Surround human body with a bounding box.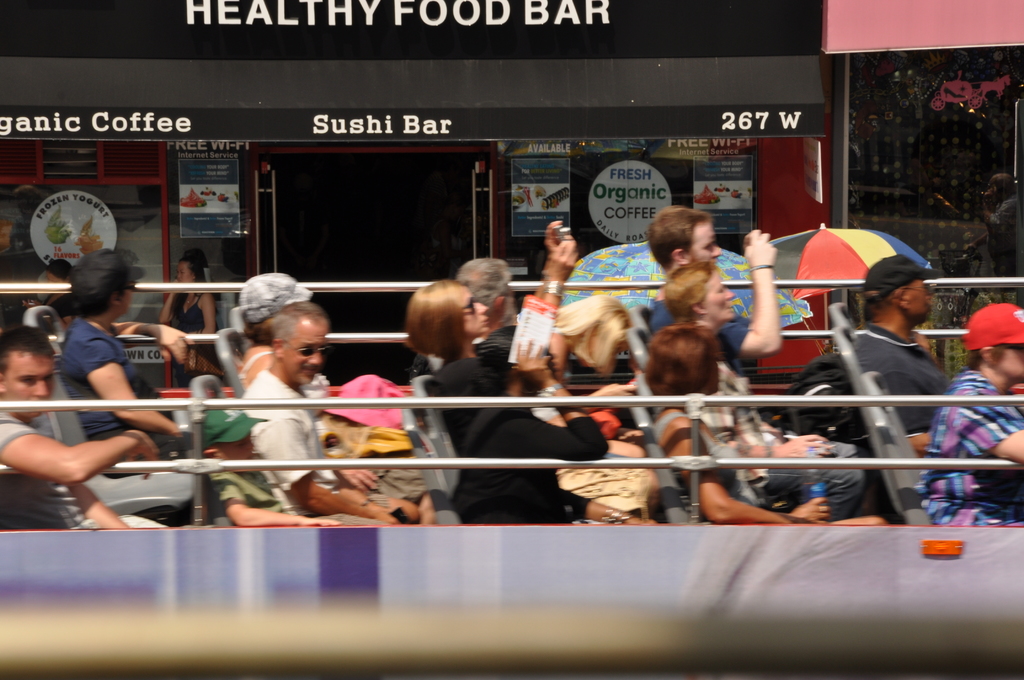
434/337/652/527.
